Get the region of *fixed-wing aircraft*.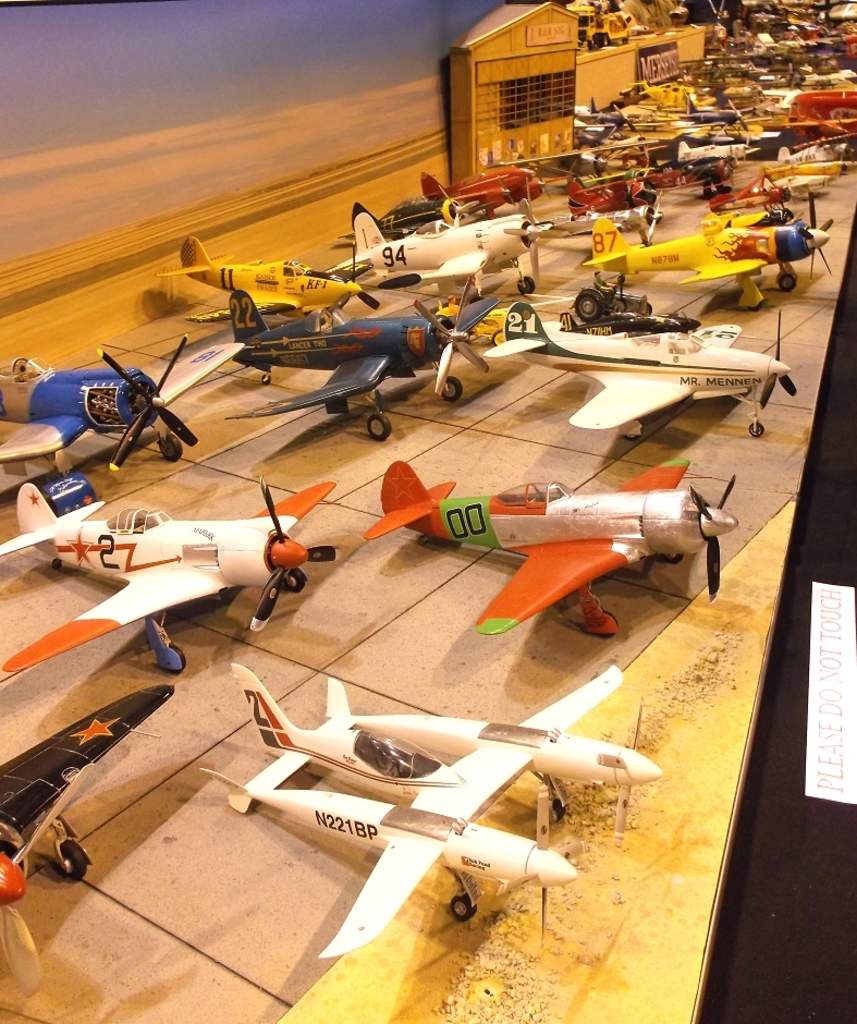
0/467/355/683.
